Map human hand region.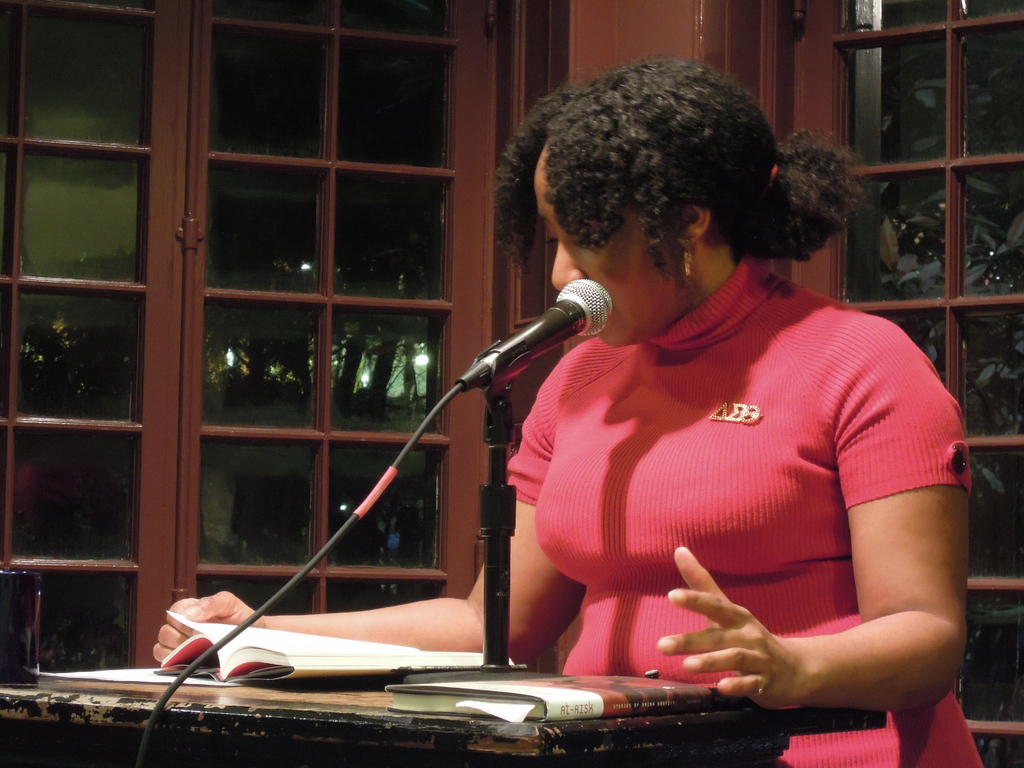
Mapped to {"left": 675, "top": 598, "right": 843, "bottom": 712}.
